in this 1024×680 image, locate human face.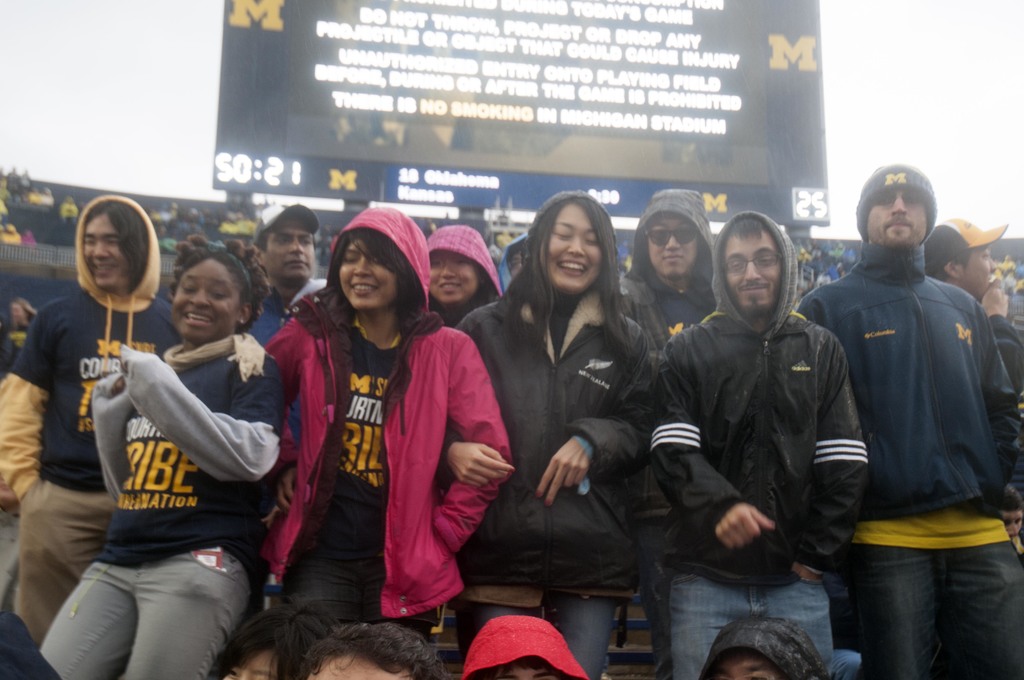
Bounding box: select_region(966, 250, 994, 303).
